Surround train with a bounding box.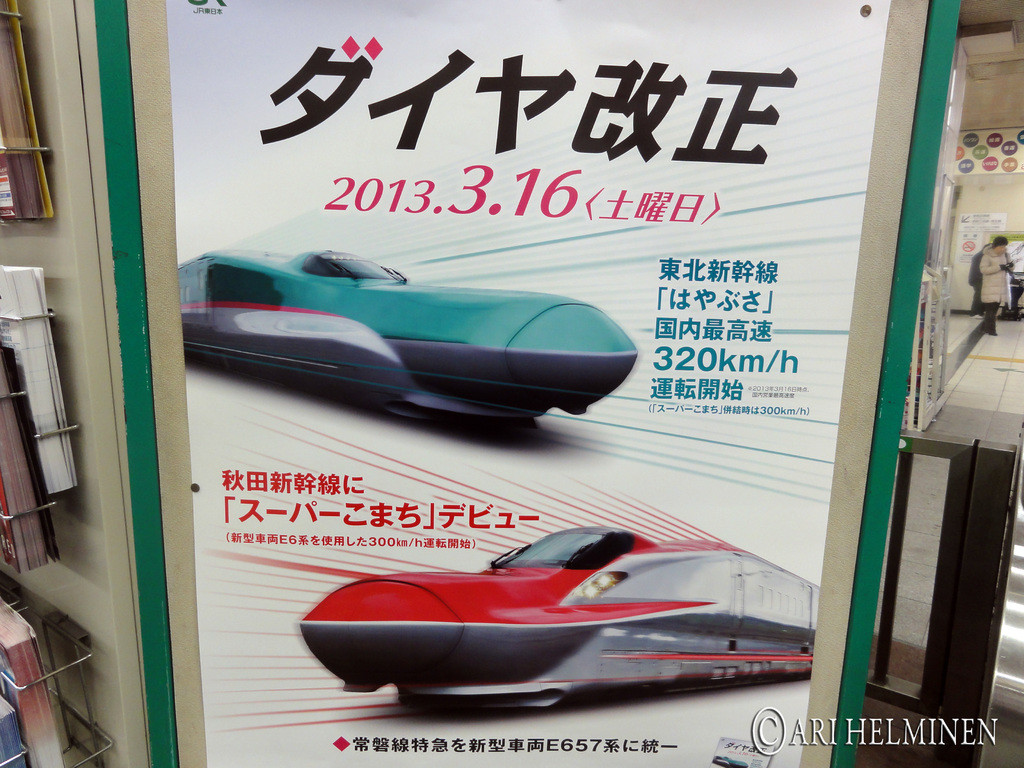
l=298, t=522, r=825, b=717.
